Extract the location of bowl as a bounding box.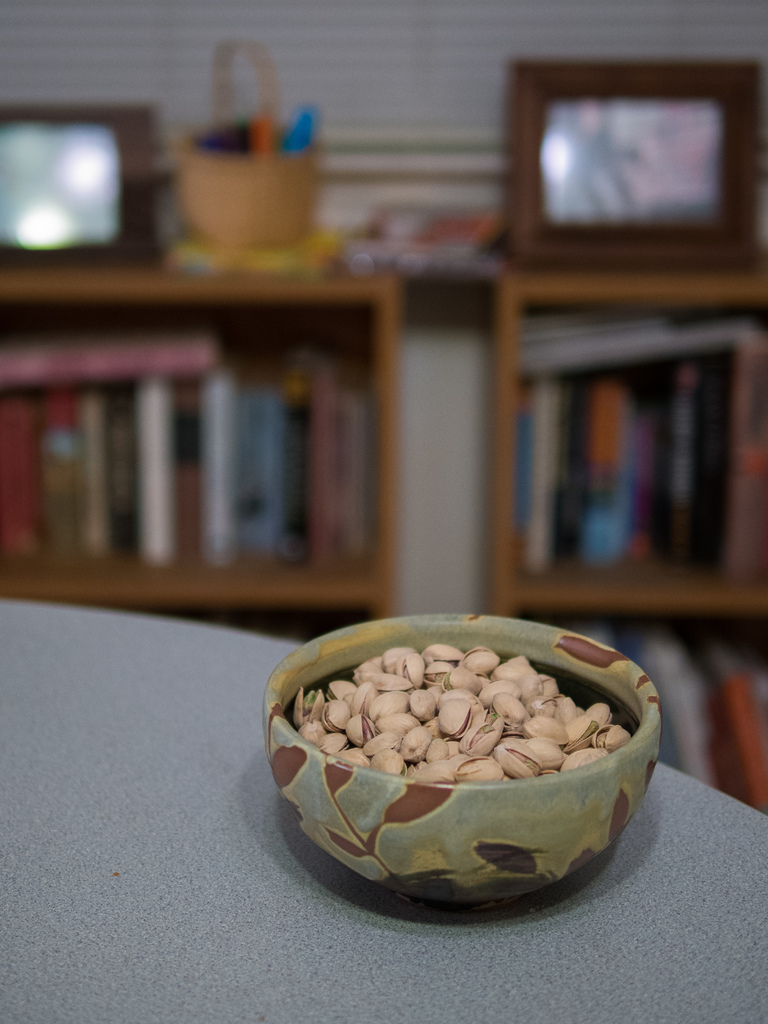
region(250, 610, 669, 924).
